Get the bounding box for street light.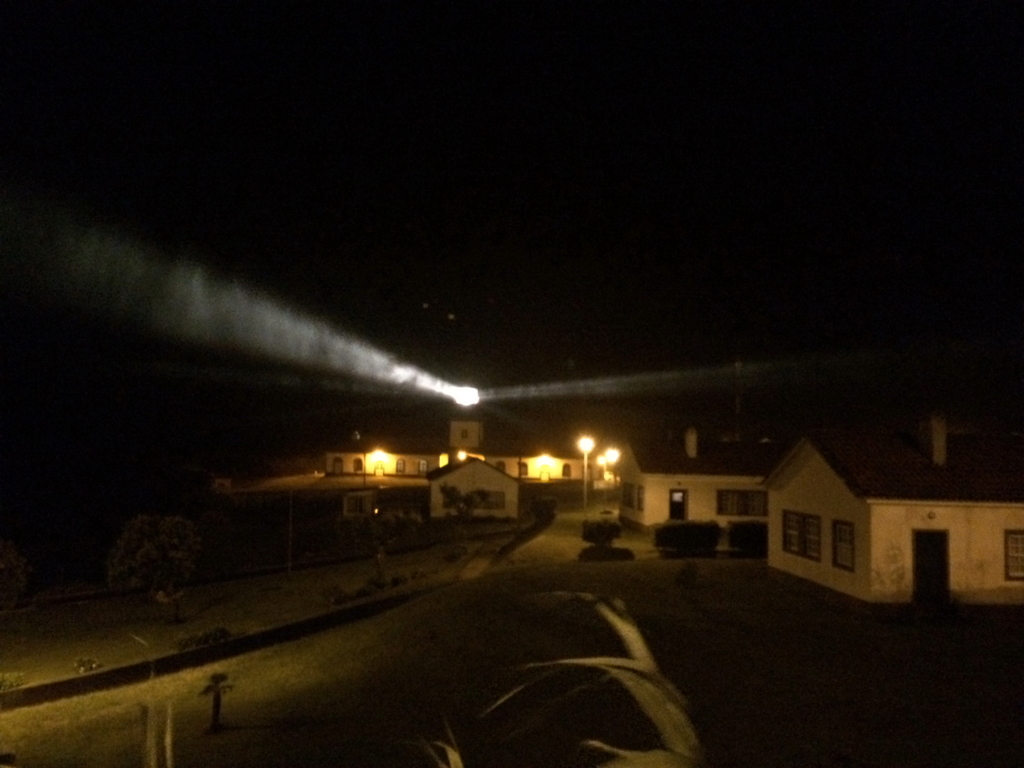
Rect(580, 430, 595, 503).
